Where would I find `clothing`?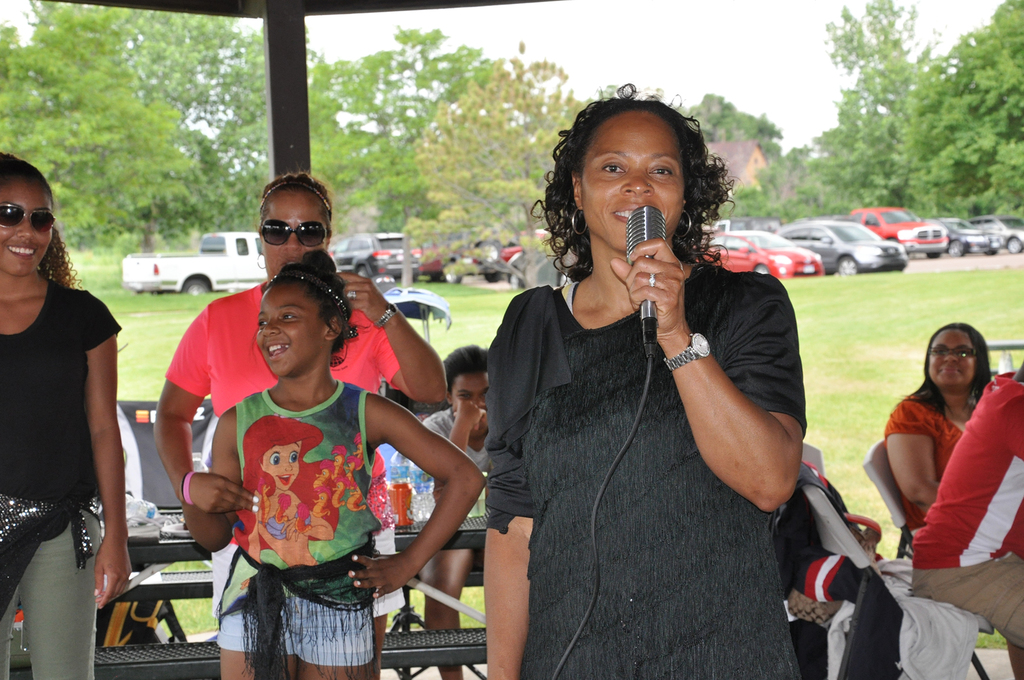
At 874/386/966/514.
